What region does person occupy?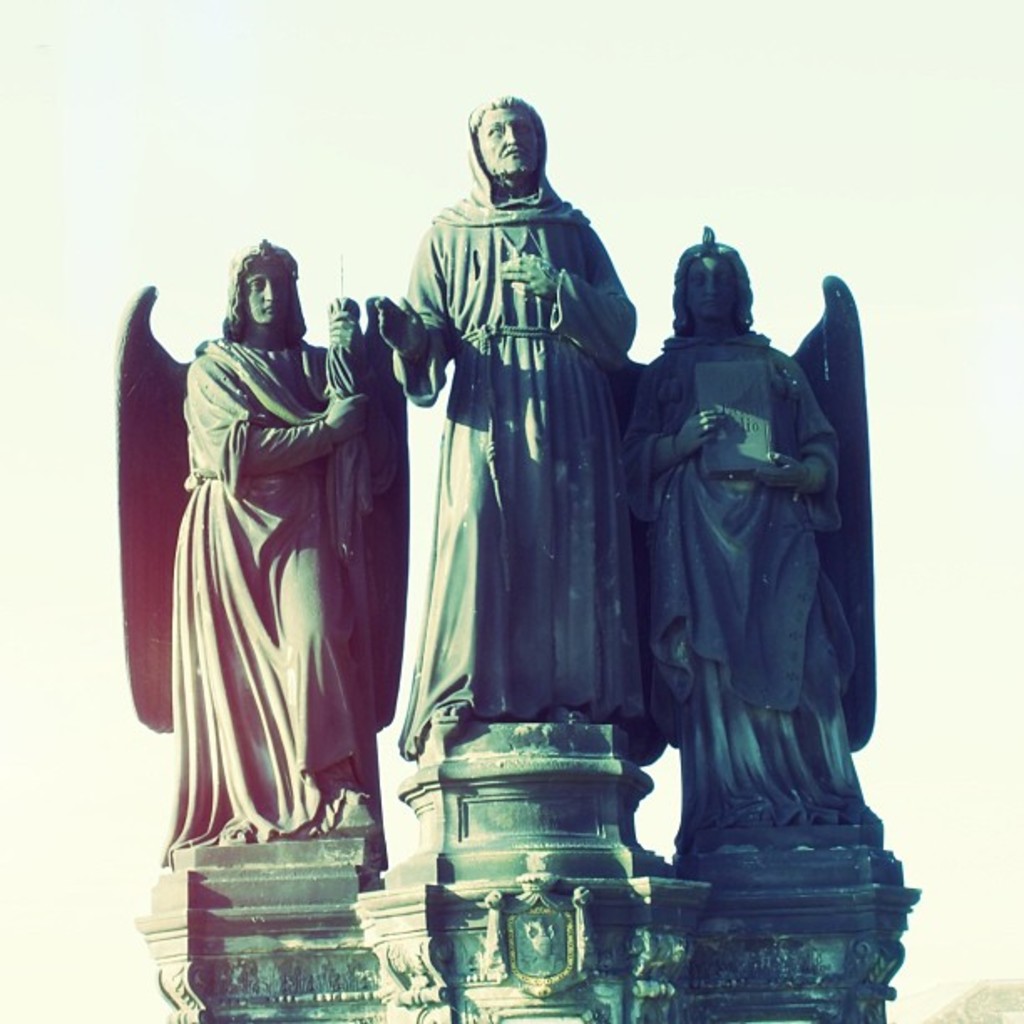
378,95,651,765.
